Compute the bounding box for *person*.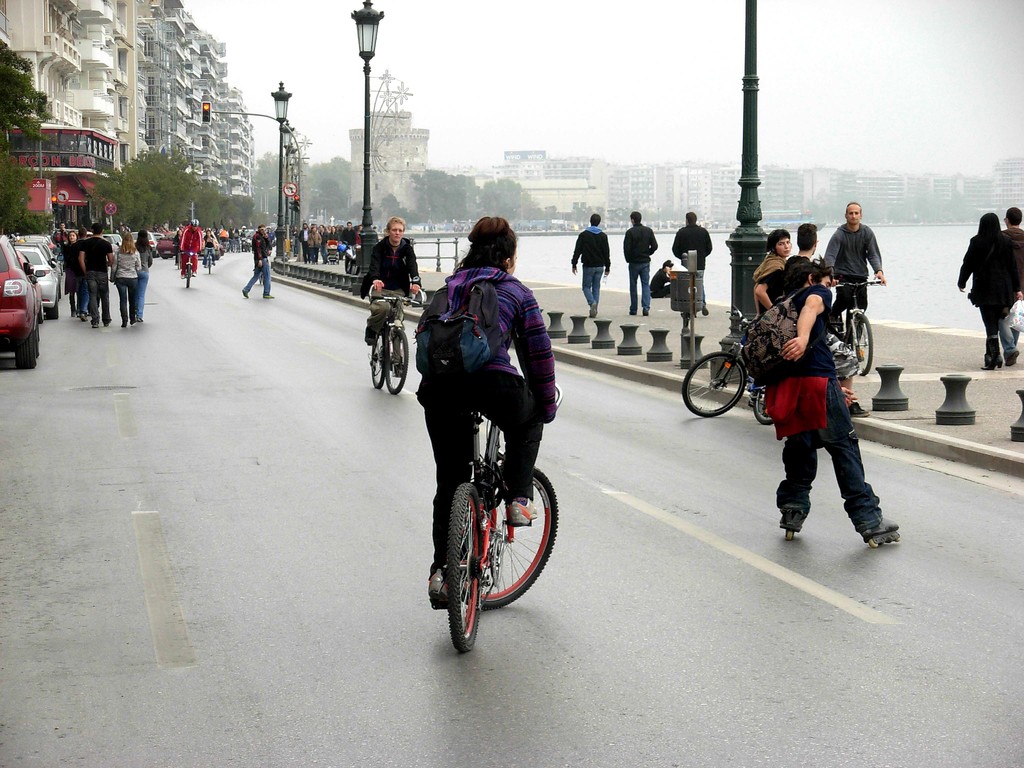
bbox=[61, 228, 81, 307].
